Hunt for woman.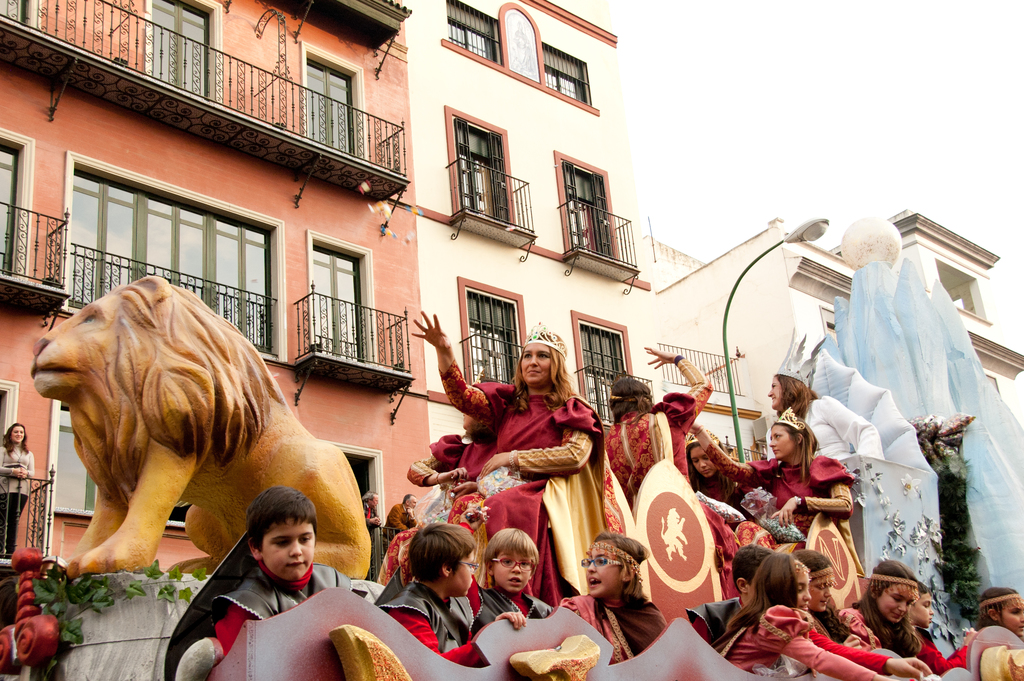
Hunted down at 671,359,894,486.
